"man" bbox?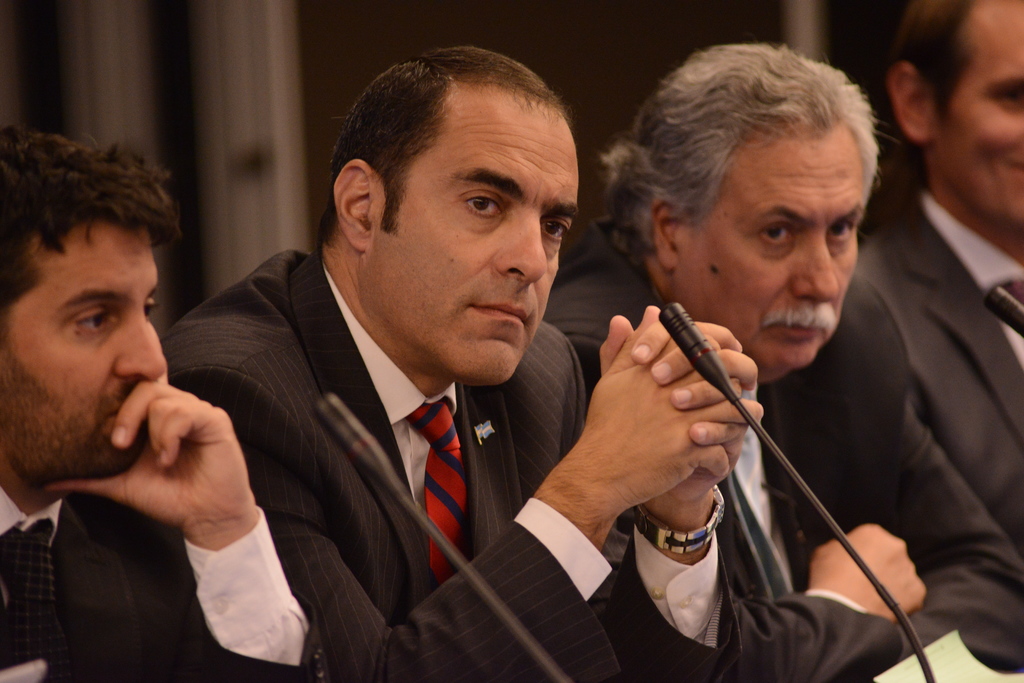
region(157, 45, 775, 682)
